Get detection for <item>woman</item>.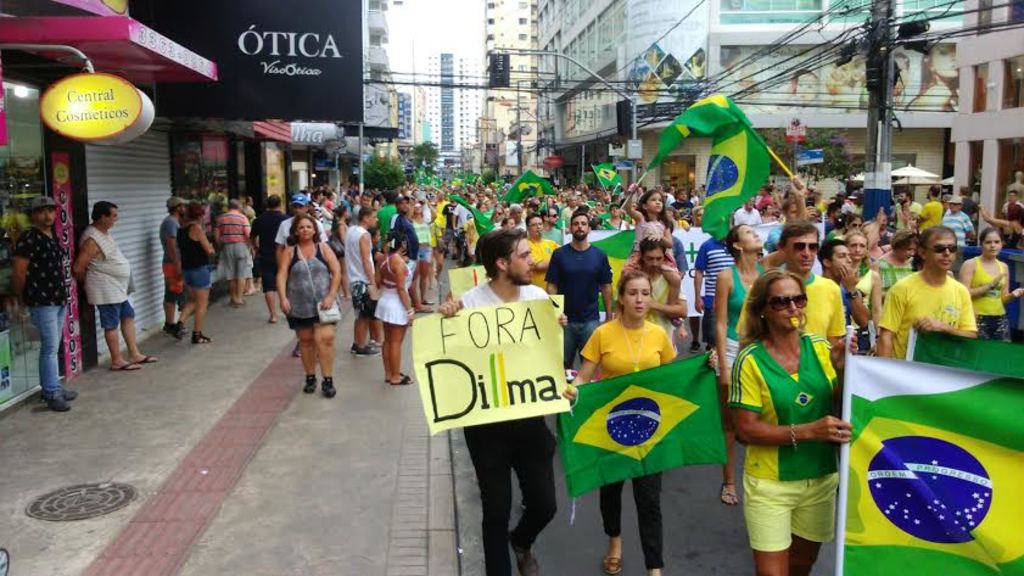
Detection: 261, 202, 328, 384.
